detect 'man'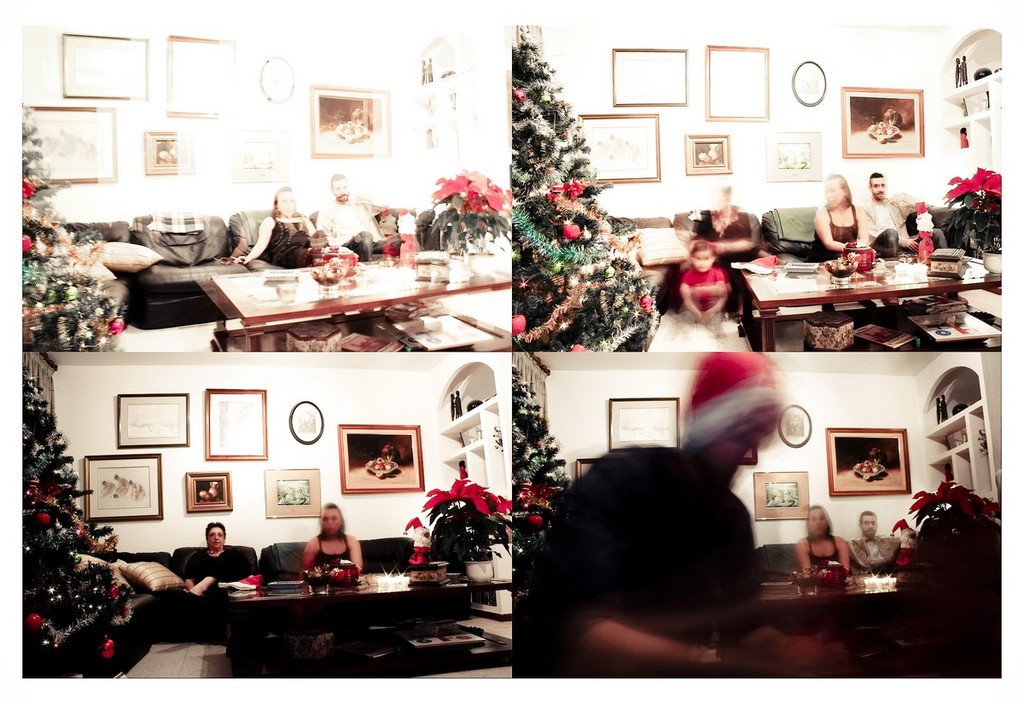
845,506,903,576
